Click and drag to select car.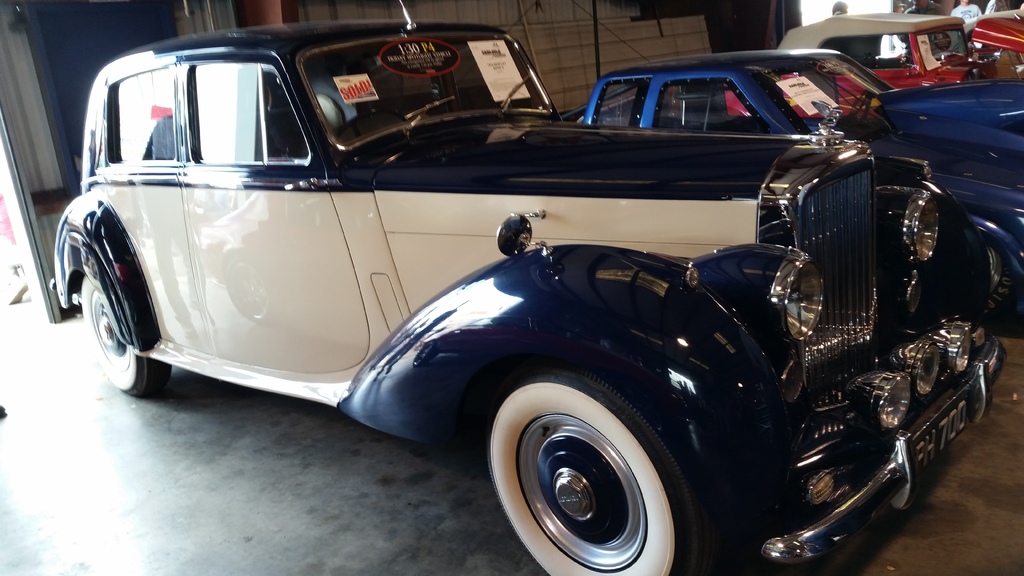
Selection: [left=47, top=0, right=1002, bottom=575].
